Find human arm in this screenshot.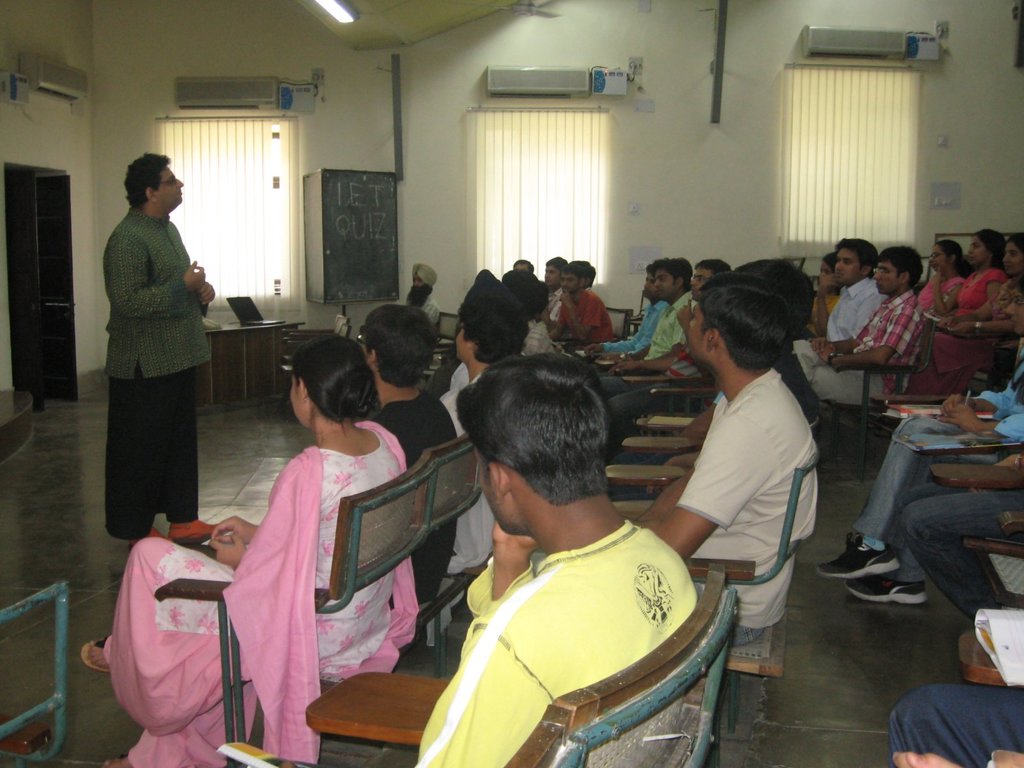
The bounding box for human arm is <box>410,614,553,767</box>.
